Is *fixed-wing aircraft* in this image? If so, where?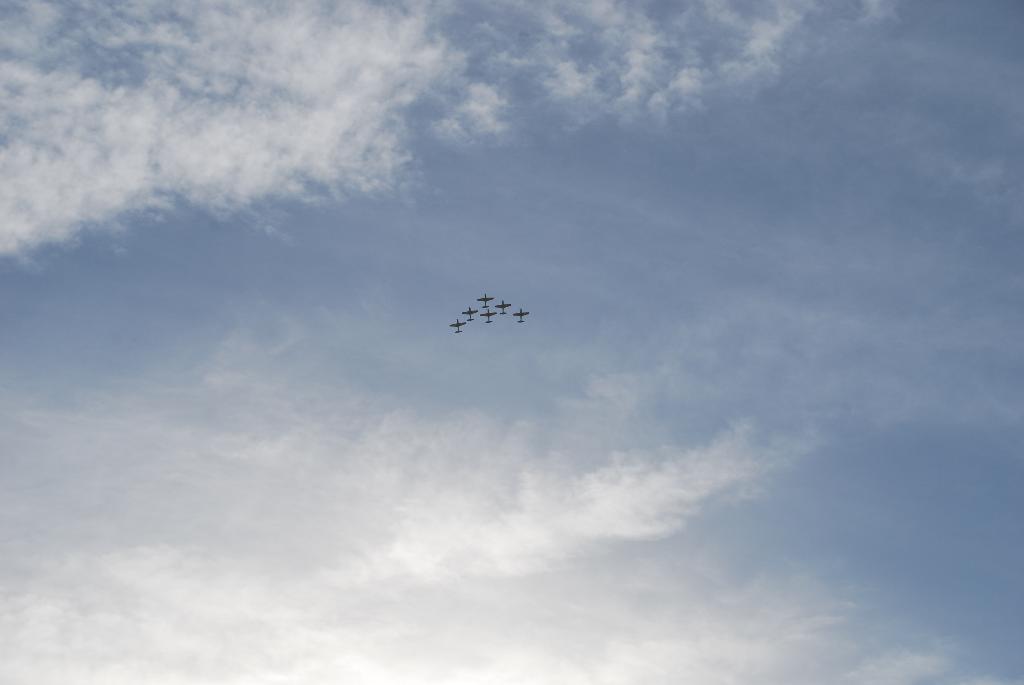
Yes, at (449,317,468,332).
